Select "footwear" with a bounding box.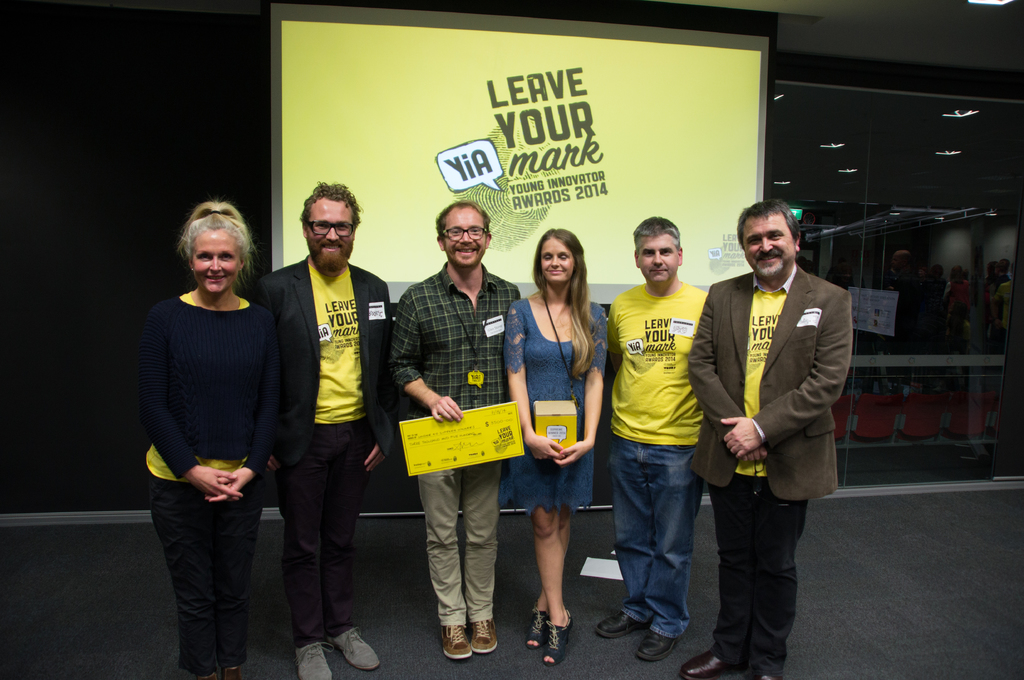
[x1=220, y1=663, x2=241, y2=679].
